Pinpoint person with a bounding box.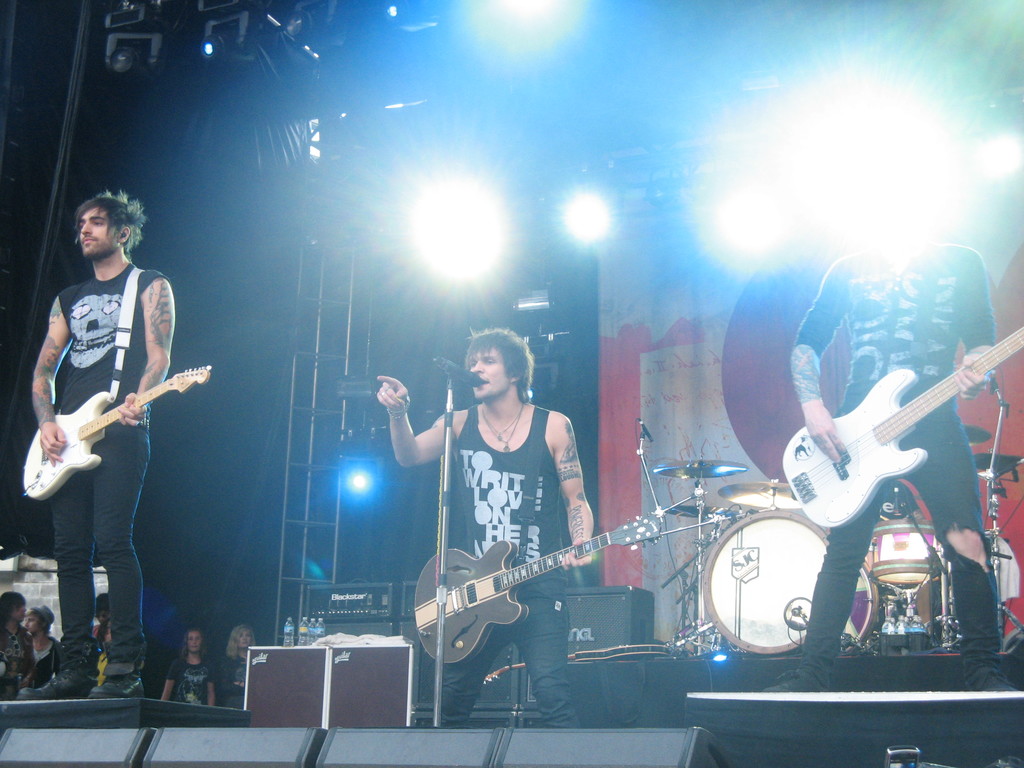
[22, 606, 62, 691].
